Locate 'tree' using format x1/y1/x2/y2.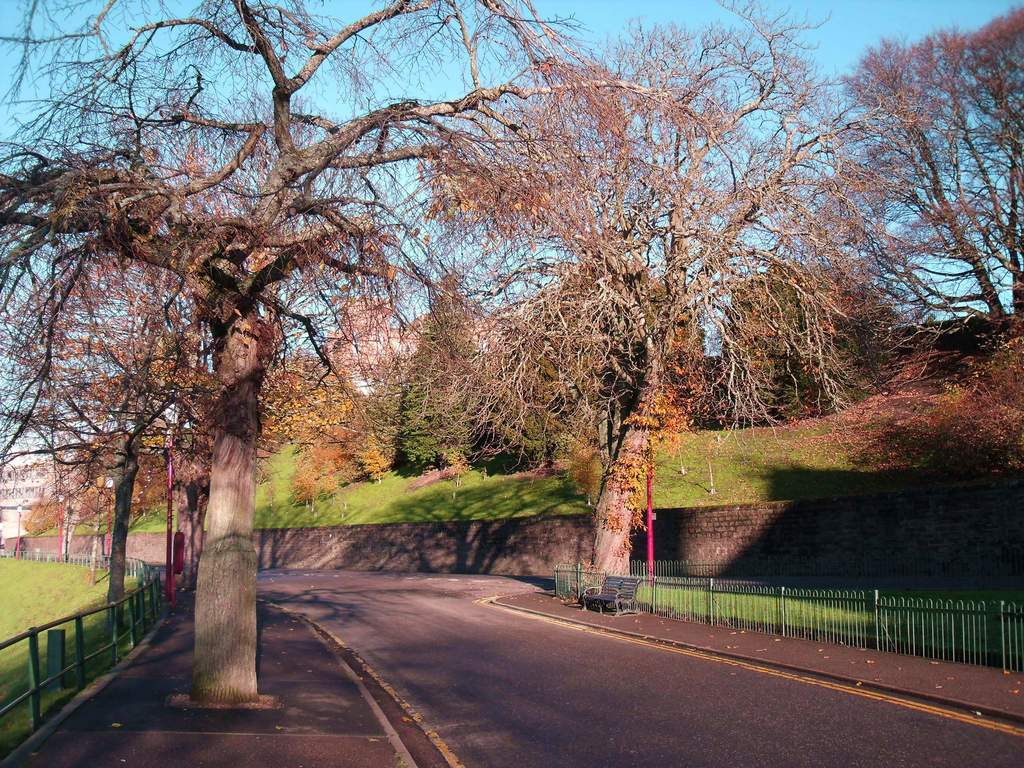
802/2/1023/330.
